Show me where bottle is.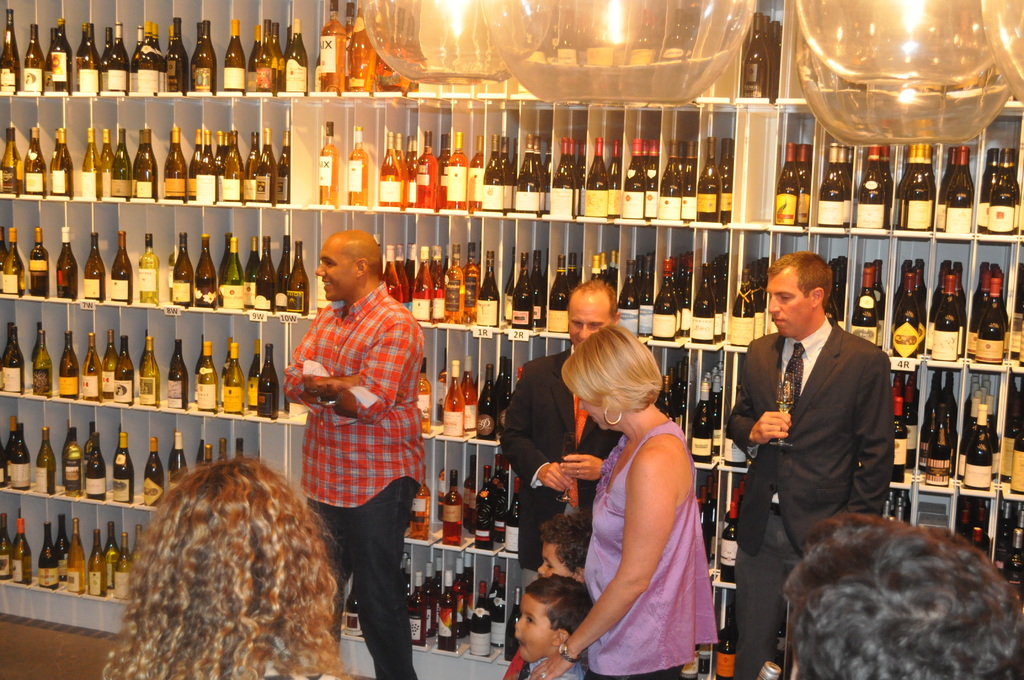
bottle is at 60:325:90:405.
